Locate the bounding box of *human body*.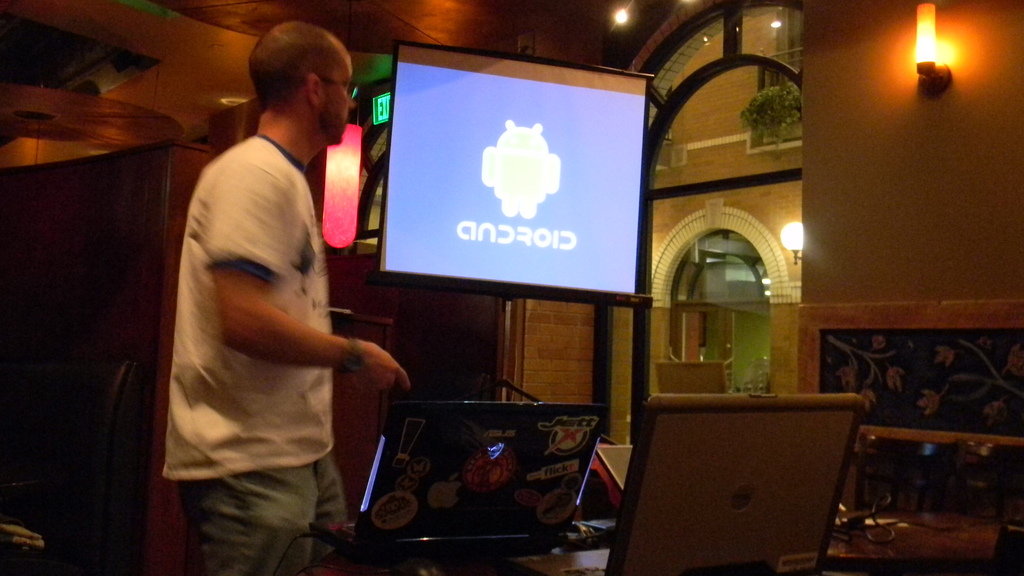
Bounding box: [left=164, top=12, right=412, bottom=575].
